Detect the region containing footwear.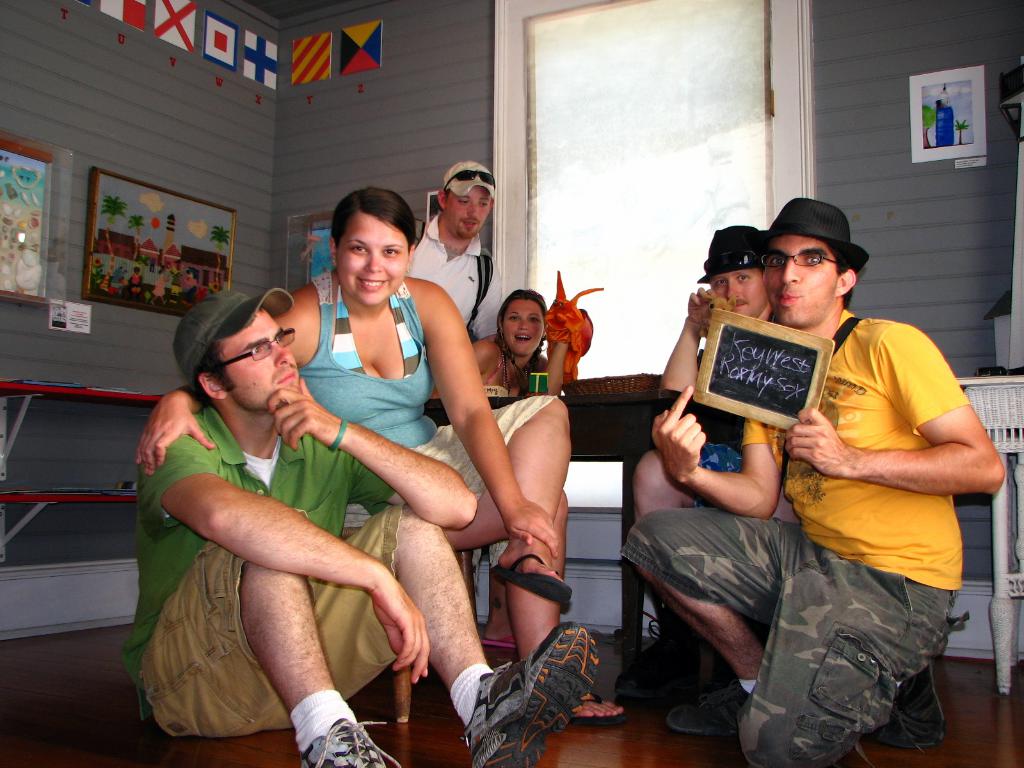
Rect(875, 668, 944, 750).
